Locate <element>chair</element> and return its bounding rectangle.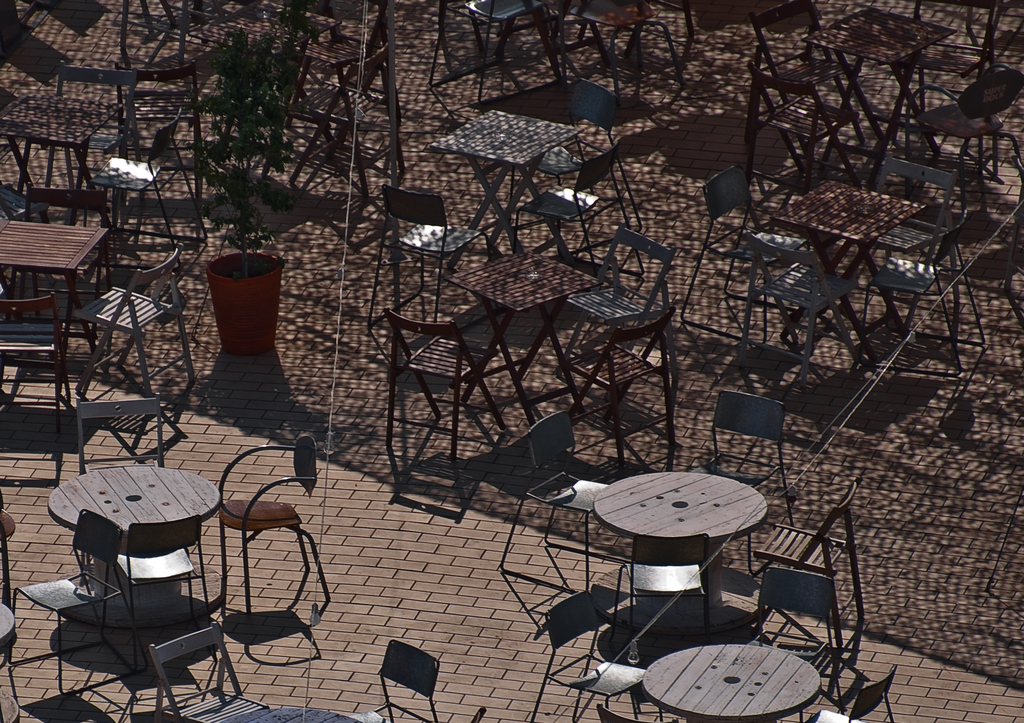
x1=345 y1=634 x2=440 y2=722.
